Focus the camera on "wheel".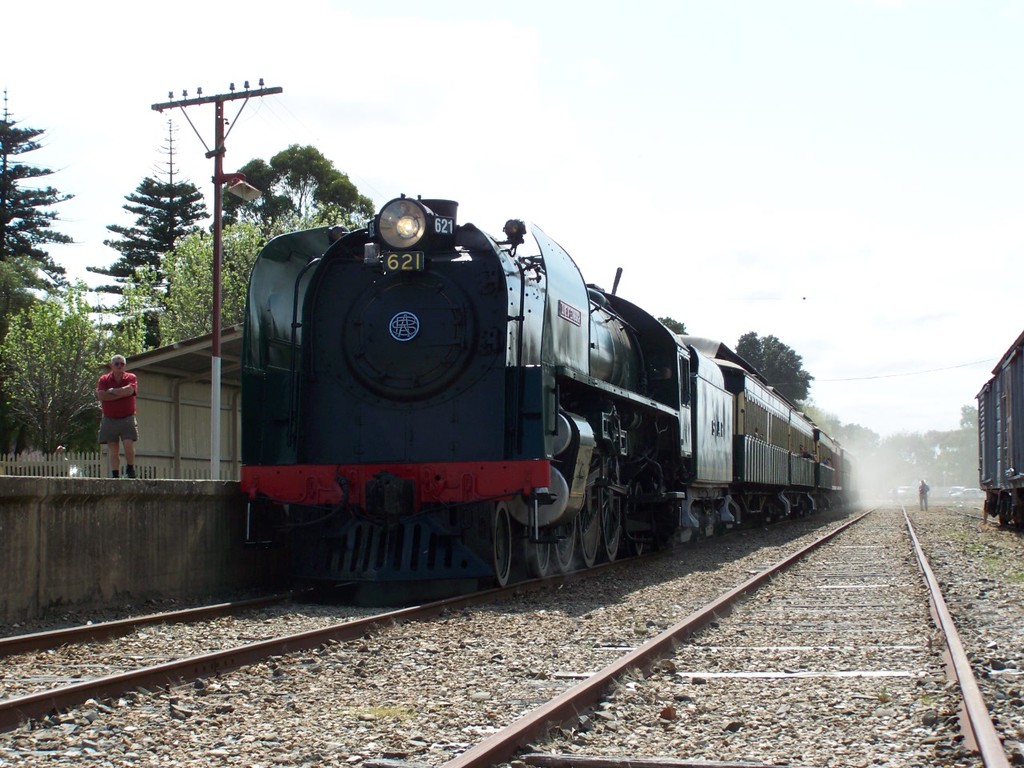
Focus region: 601 457 621 561.
